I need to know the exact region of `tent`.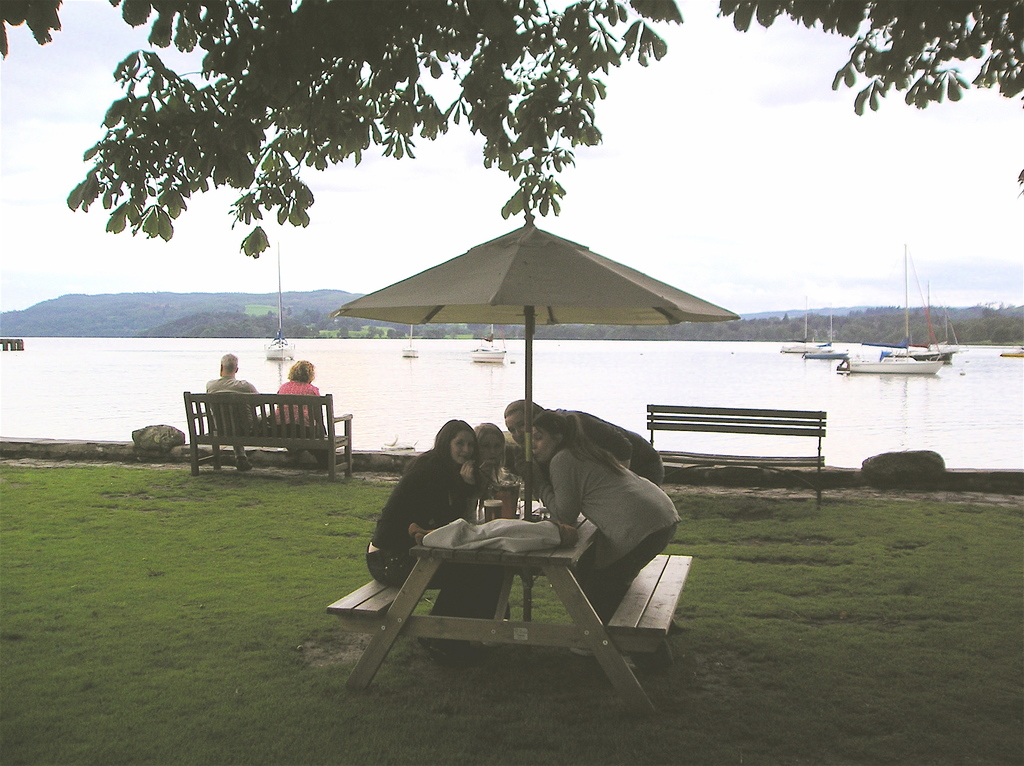
Region: 326:203:743:624.
